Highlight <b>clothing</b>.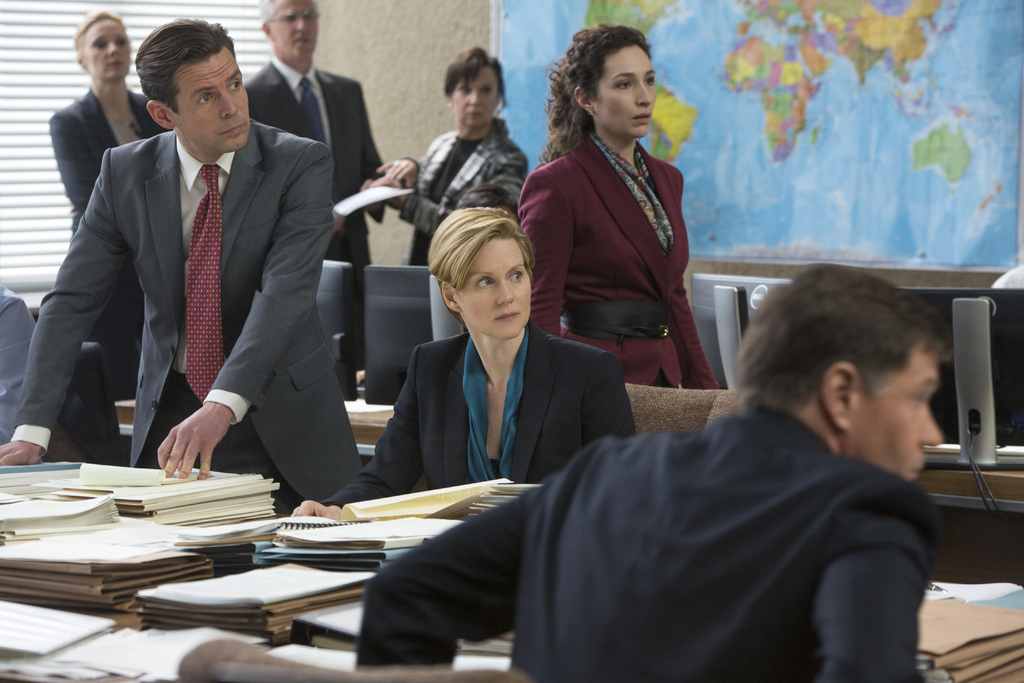
Highlighted region: region(6, 113, 365, 518).
